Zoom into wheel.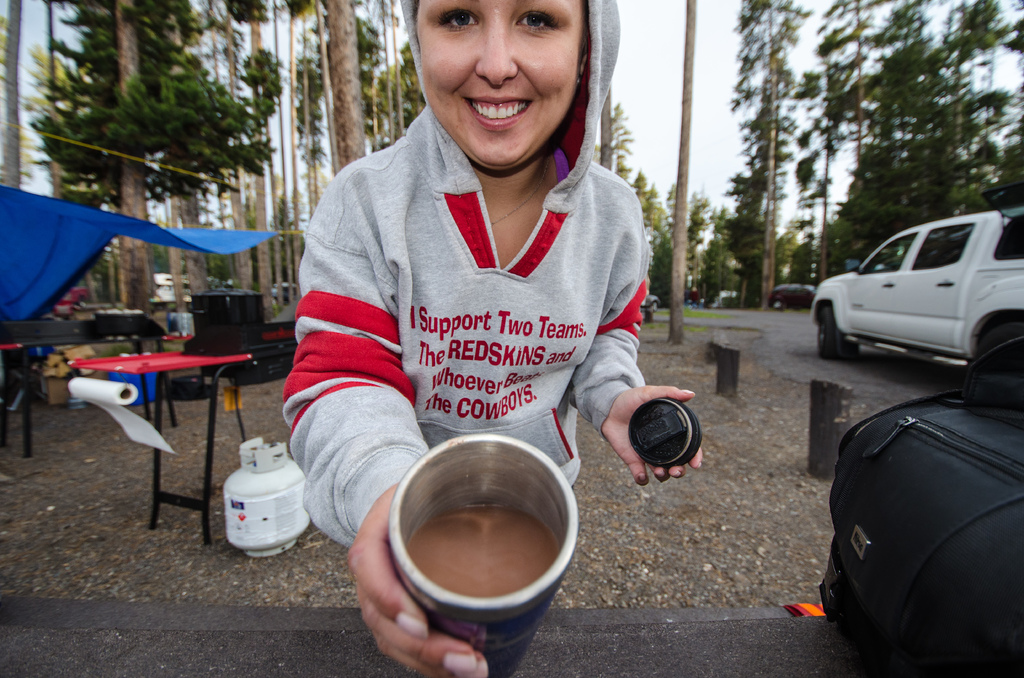
Zoom target: [810, 305, 831, 360].
